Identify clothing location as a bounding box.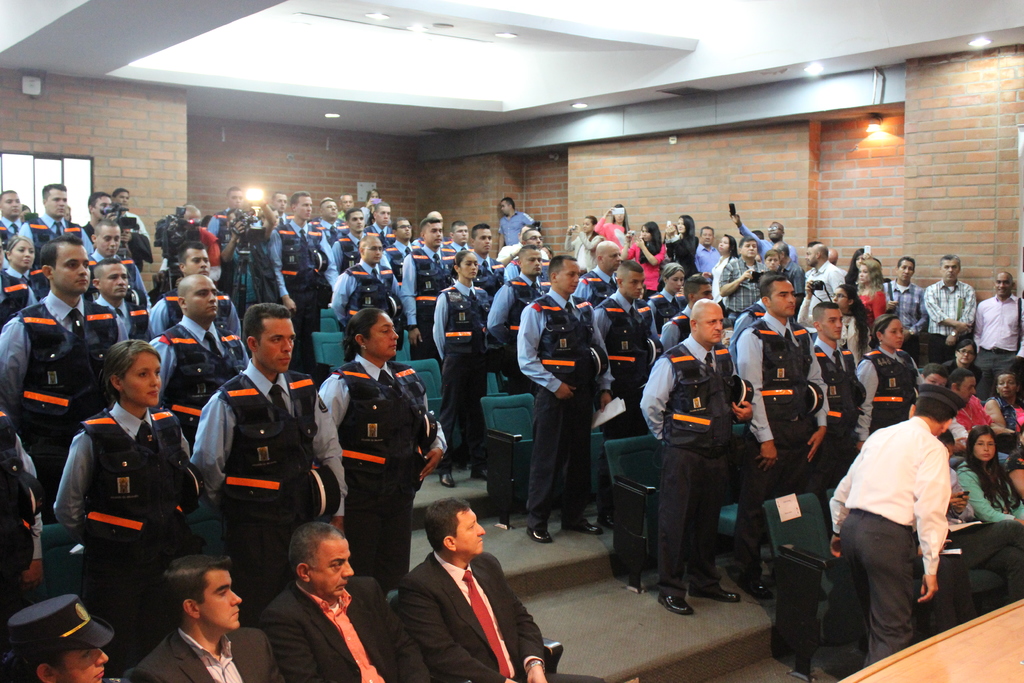
l=257, t=576, r=426, b=682.
